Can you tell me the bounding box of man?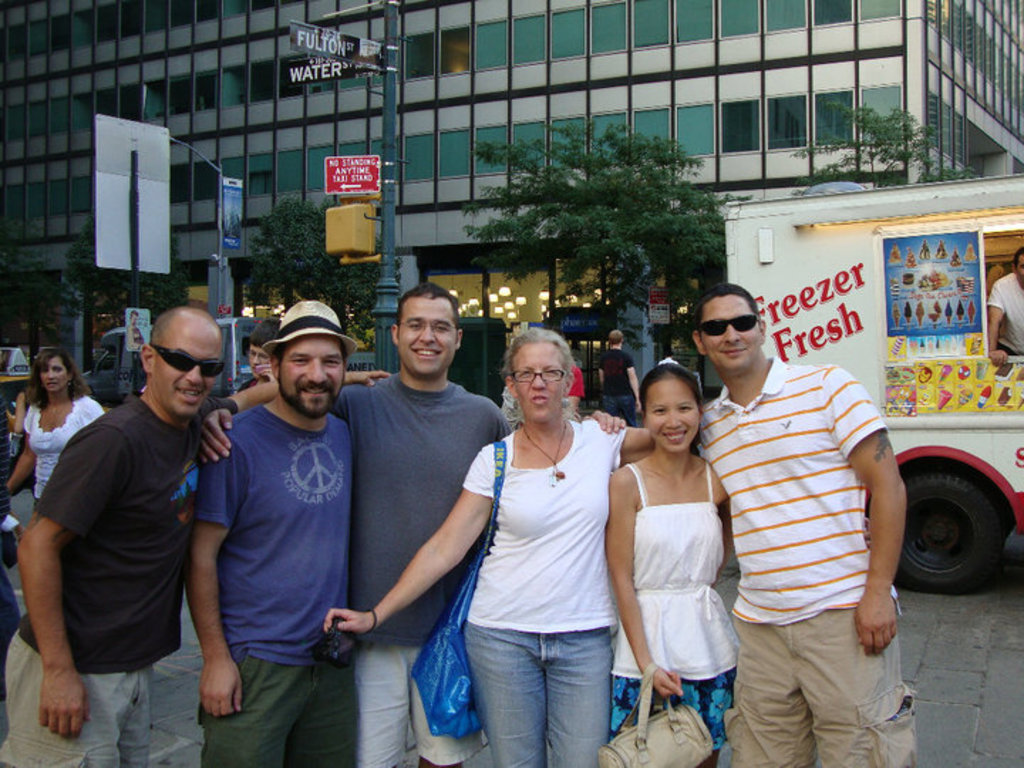
x1=122, y1=313, x2=144, y2=357.
